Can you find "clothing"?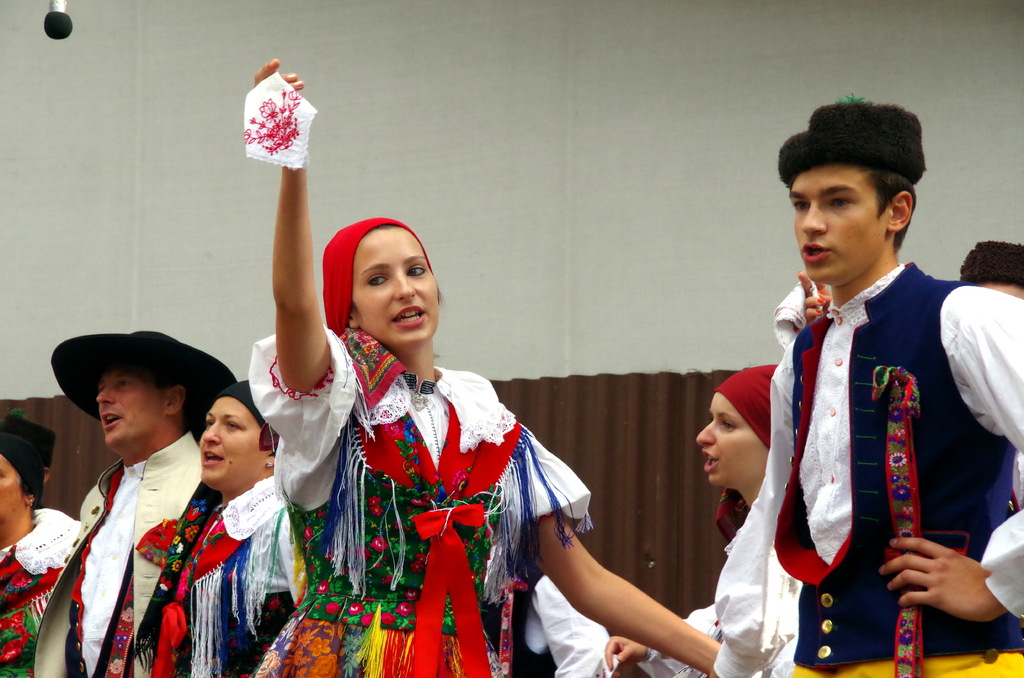
Yes, bounding box: region(711, 263, 1023, 677).
